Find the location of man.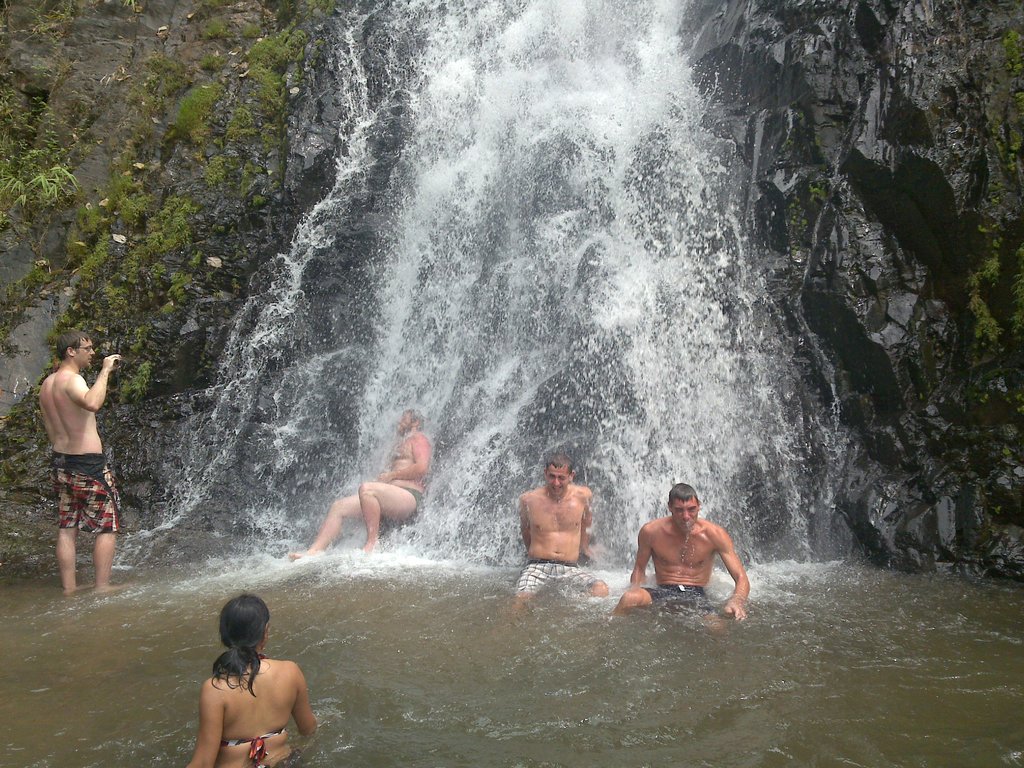
Location: l=513, t=450, r=609, b=599.
